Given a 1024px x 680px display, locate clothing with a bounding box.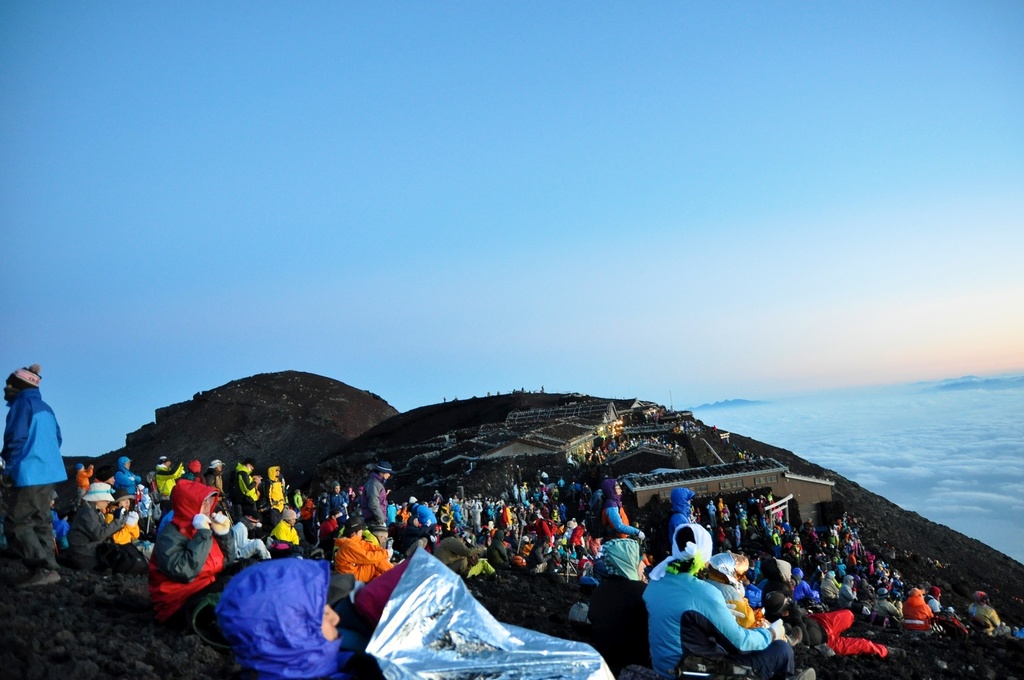
Located: 648:549:790:672.
